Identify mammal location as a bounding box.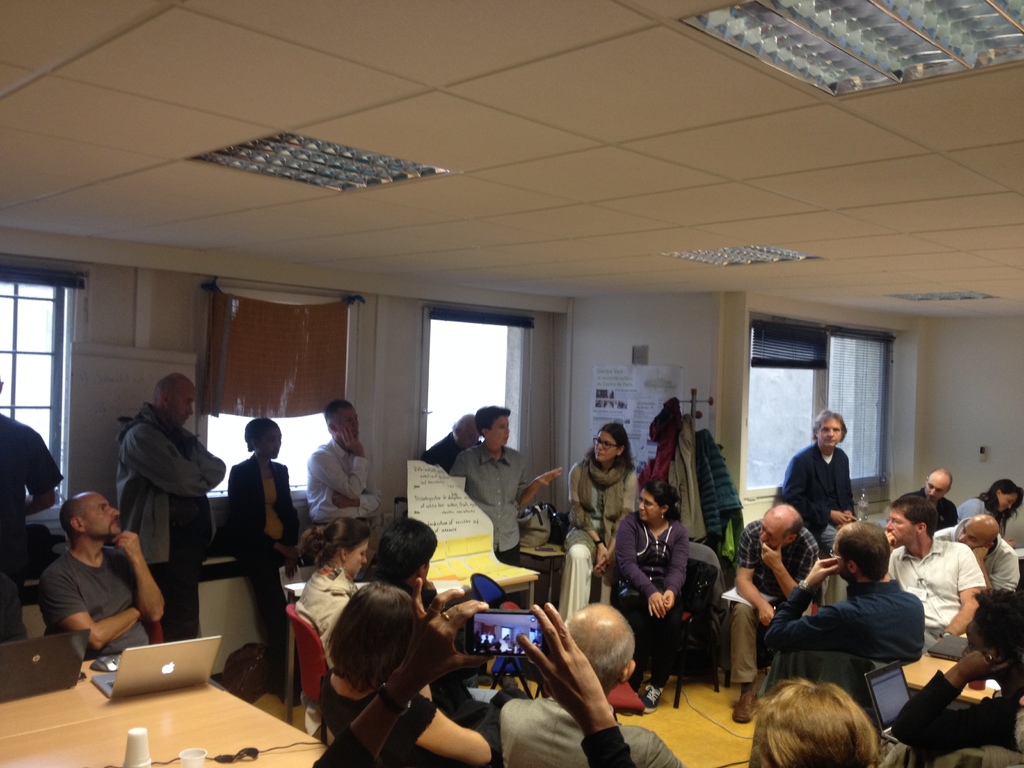
pyautogui.locateOnScreen(311, 580, 628, 767).
